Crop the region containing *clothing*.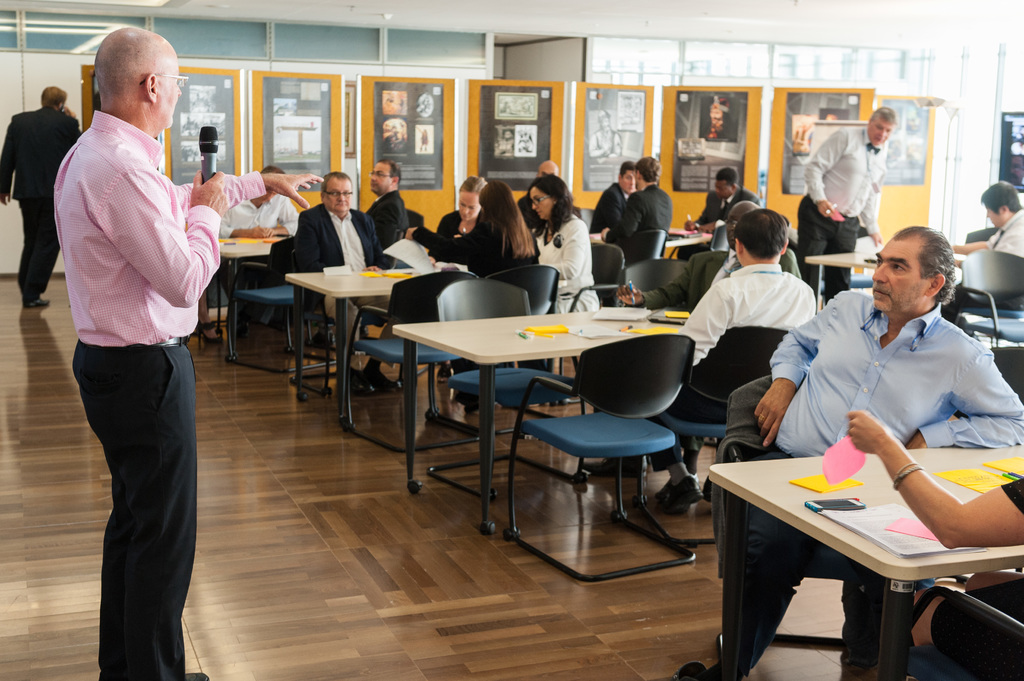
Crop region: [939,482,1023,680].
